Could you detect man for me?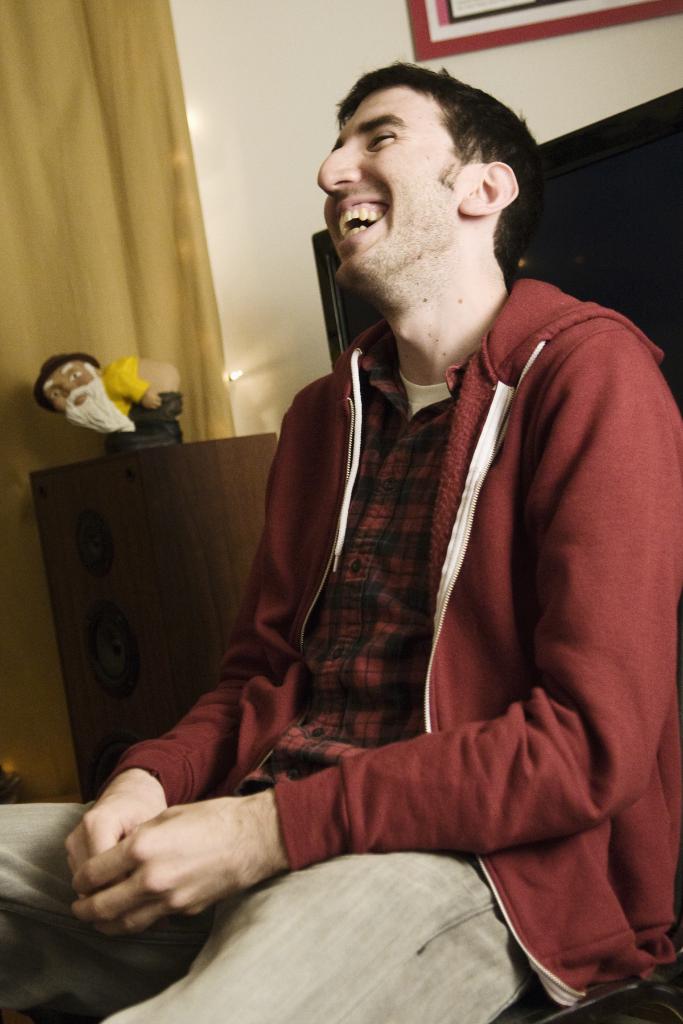
Detection result: (x1=33, y1=351, x2=186, y2=451).
